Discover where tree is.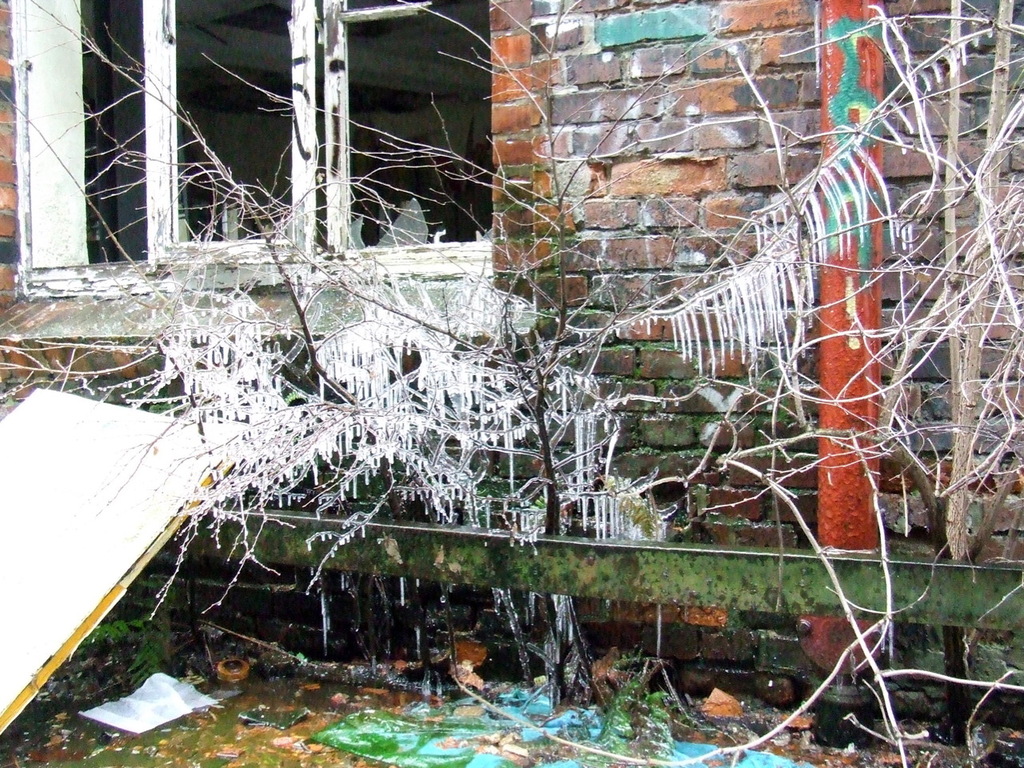
Discovered at box(0, 0, 1023, 766).
